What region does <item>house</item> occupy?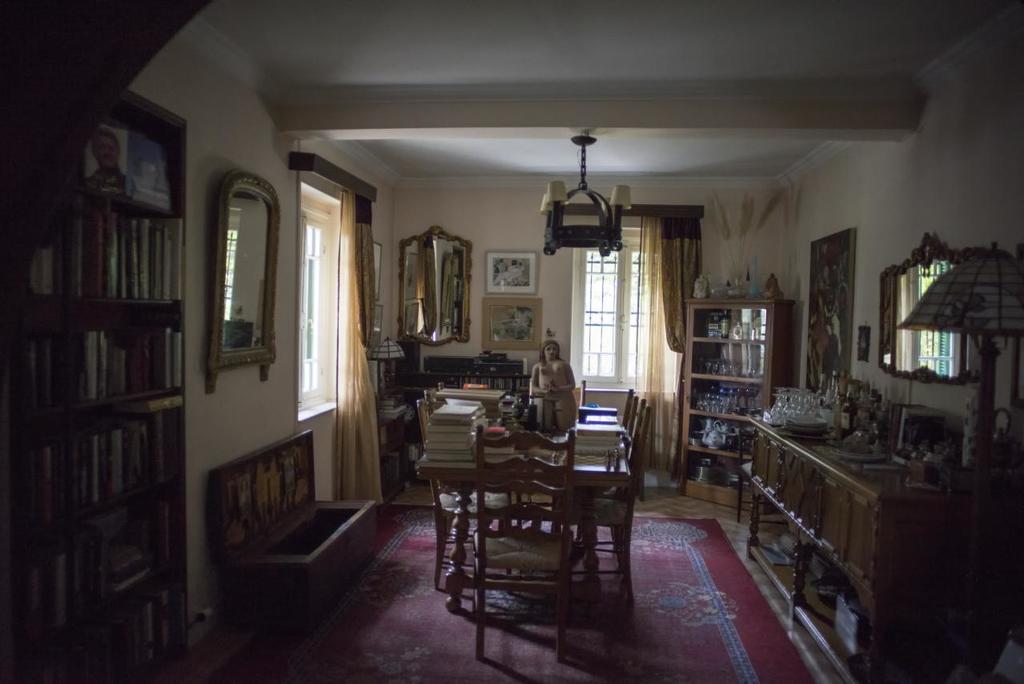
0:0:1023:680.
